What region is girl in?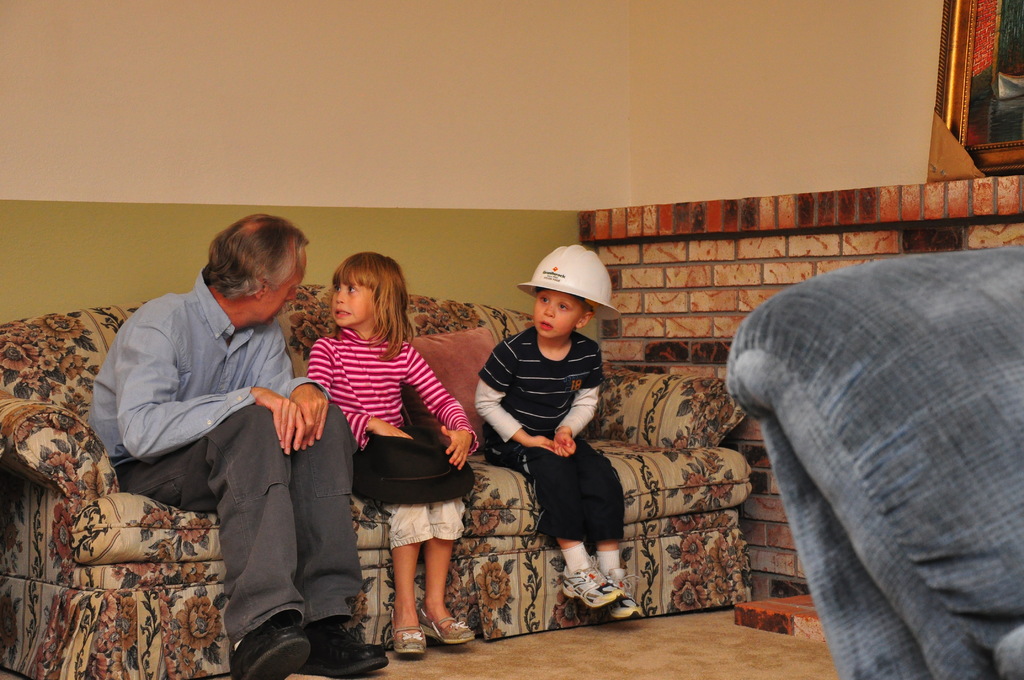
x1=307 y1=250 x2=480 y2=656.
